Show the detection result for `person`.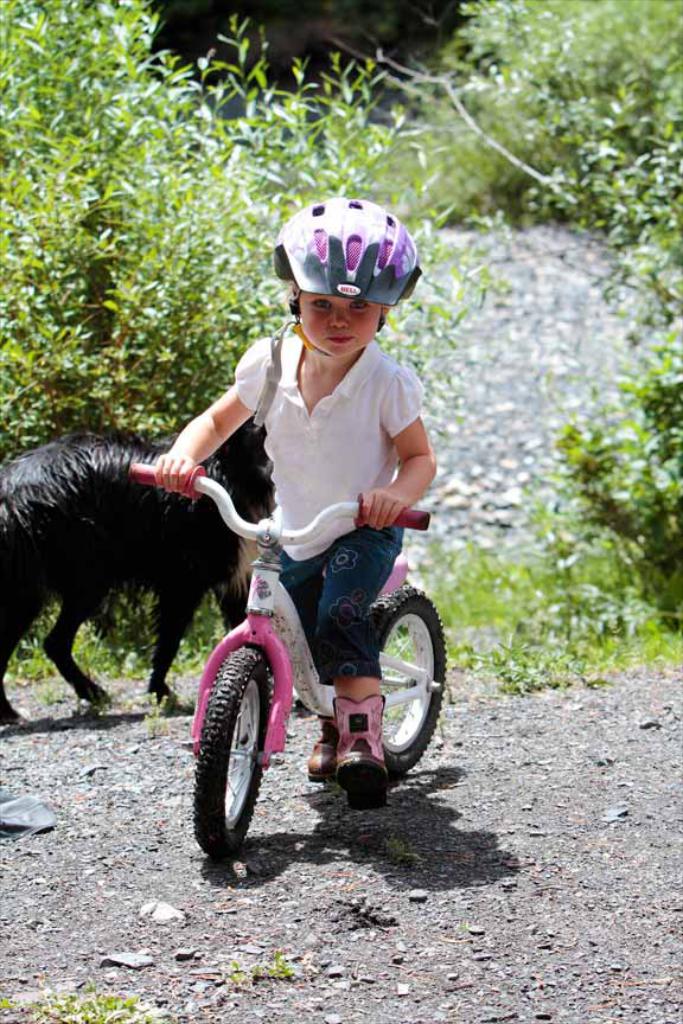
205:284:438:833.
